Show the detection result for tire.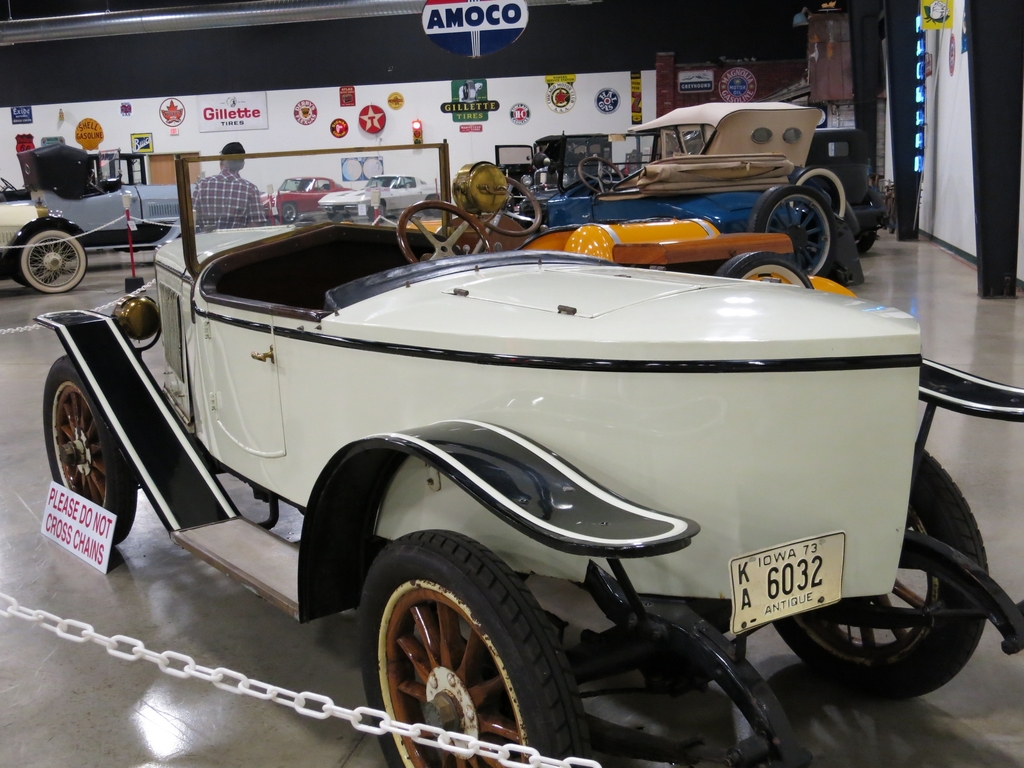
(20, 231, 88, 295).
